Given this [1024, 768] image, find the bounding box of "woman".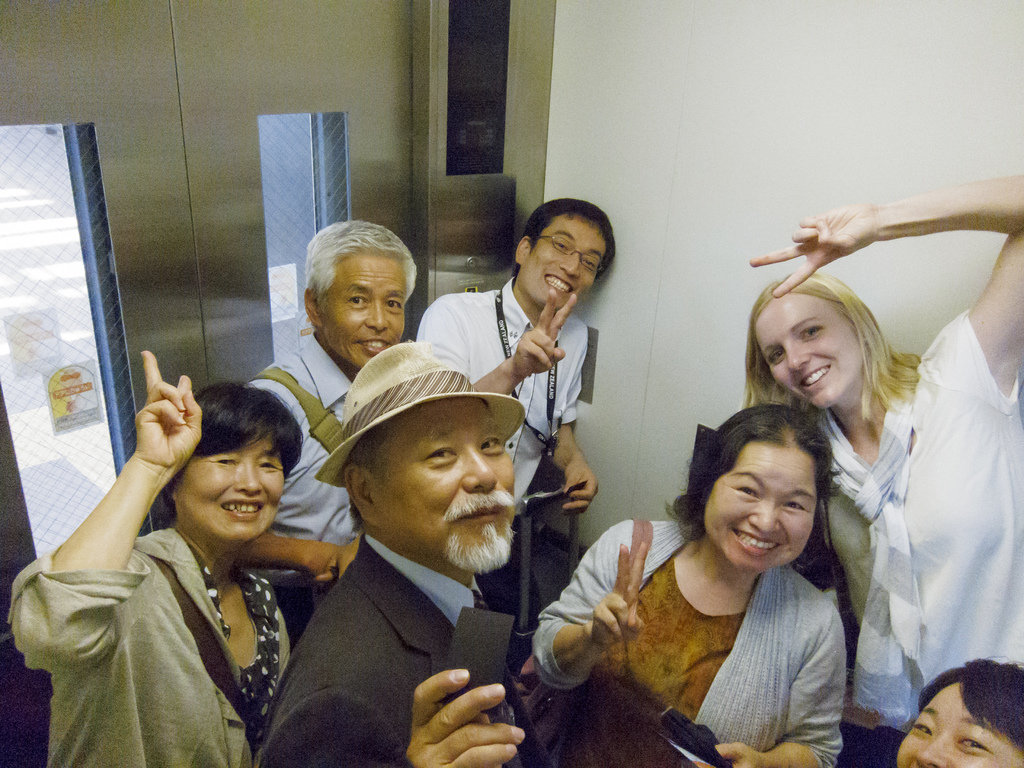
box=[562, 385, 897, 747].
